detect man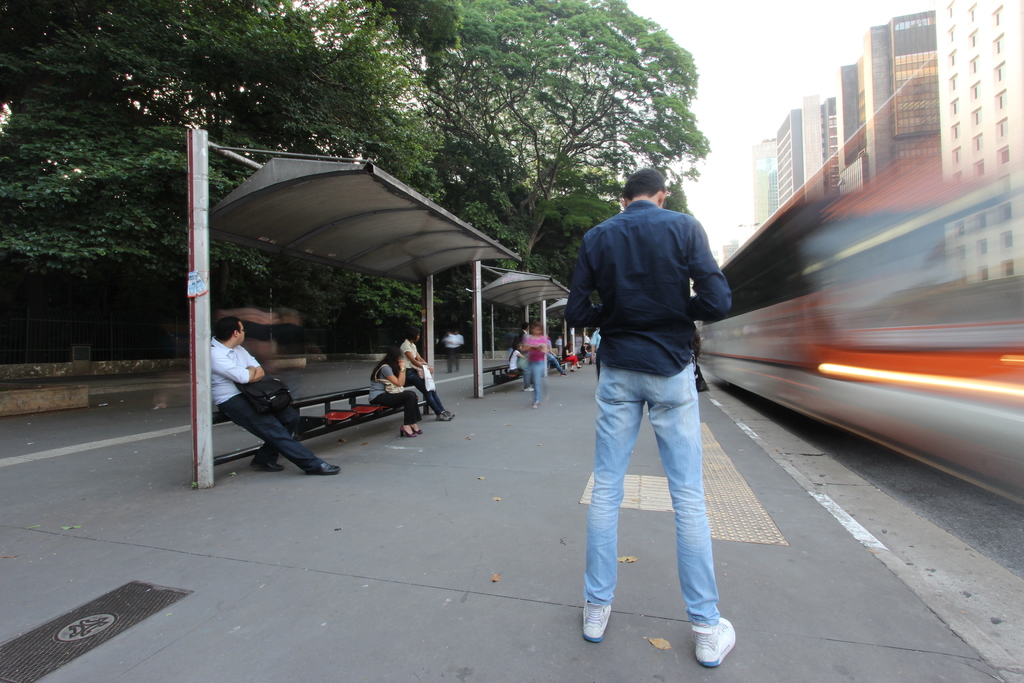
(left=580, top=340, right=597, bottom=363)
